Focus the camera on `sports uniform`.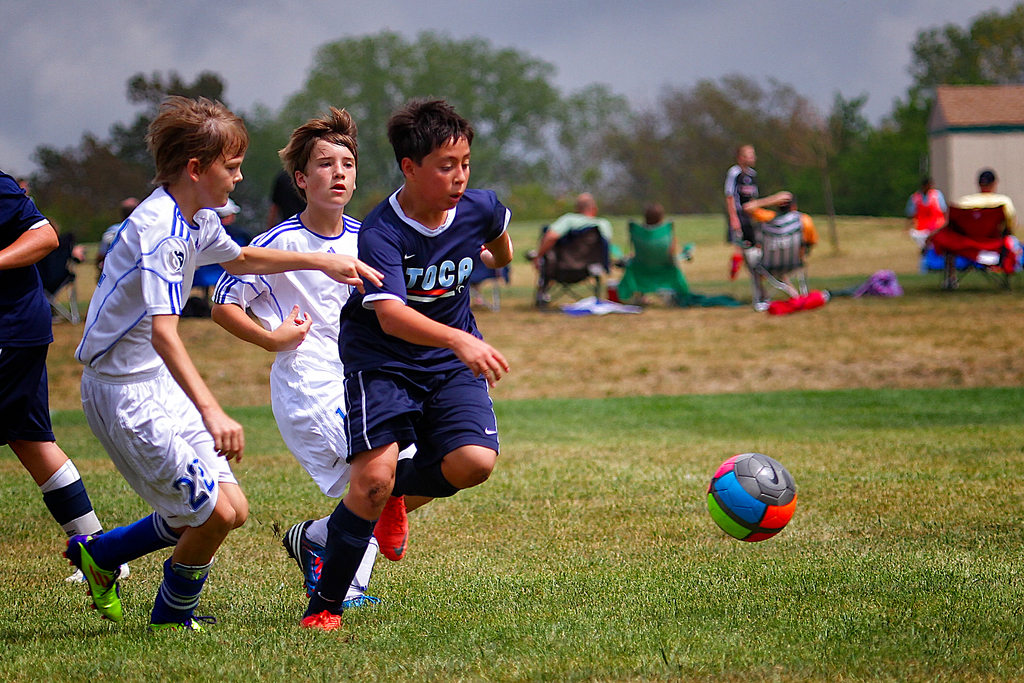
Focus region: 205, 205, 359, 498.
